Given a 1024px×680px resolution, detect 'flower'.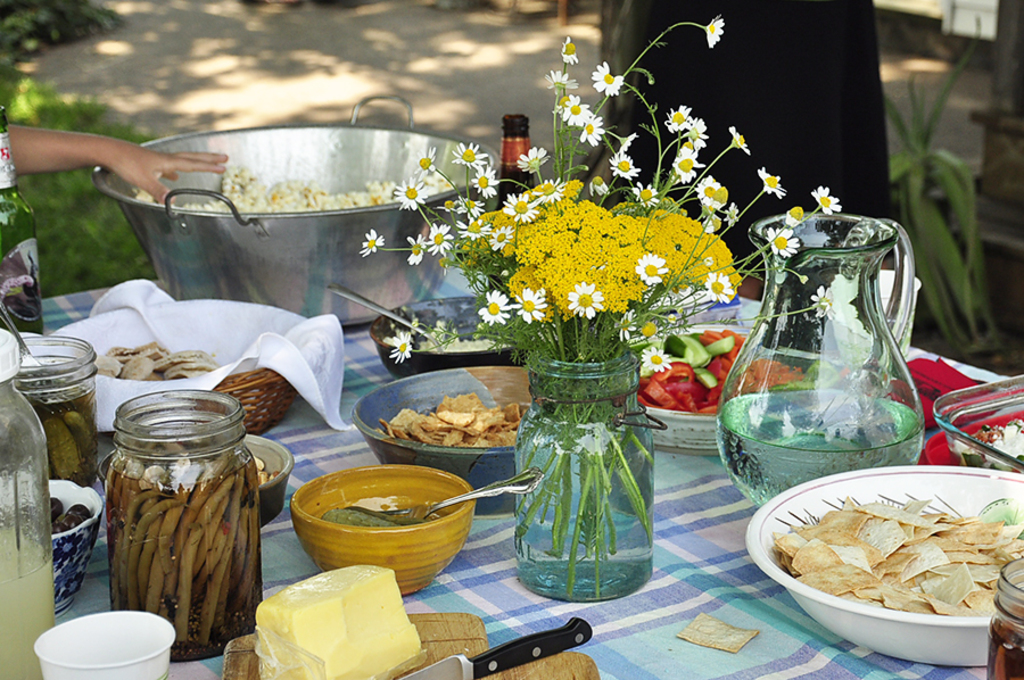
bbox=(606, 151, 638, 181).
